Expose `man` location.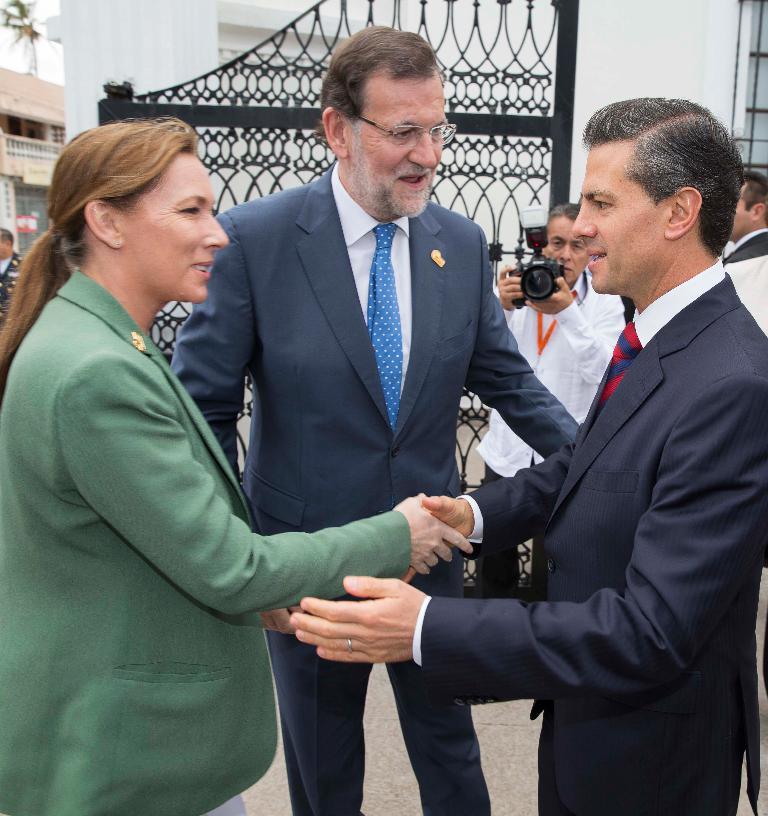
Exposed at 472/203/624/600.
